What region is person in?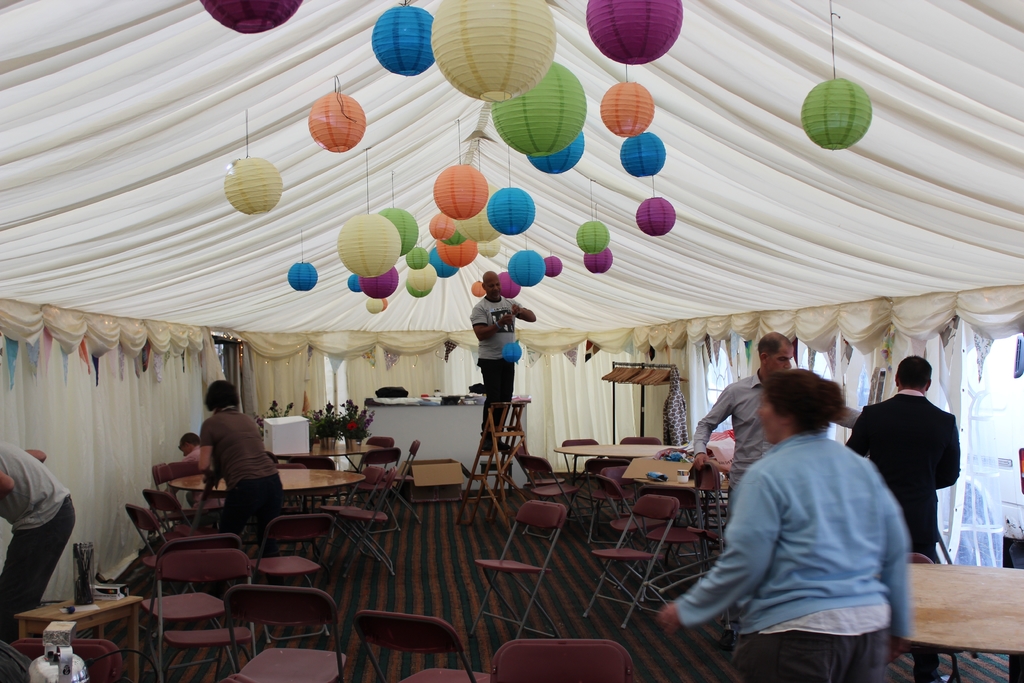
<box>0,438,76,641</box>.
